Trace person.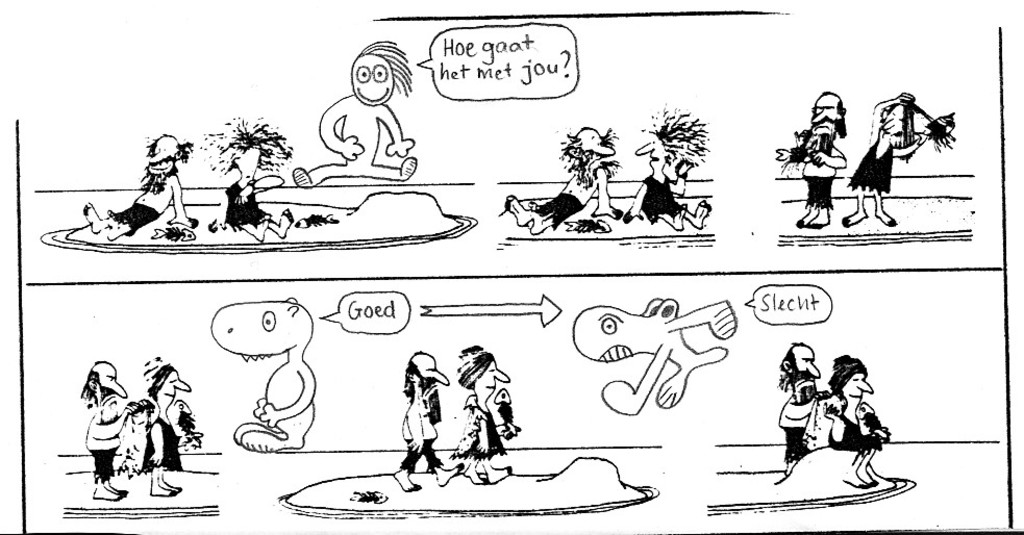
Traced to (804,356,897,482).
